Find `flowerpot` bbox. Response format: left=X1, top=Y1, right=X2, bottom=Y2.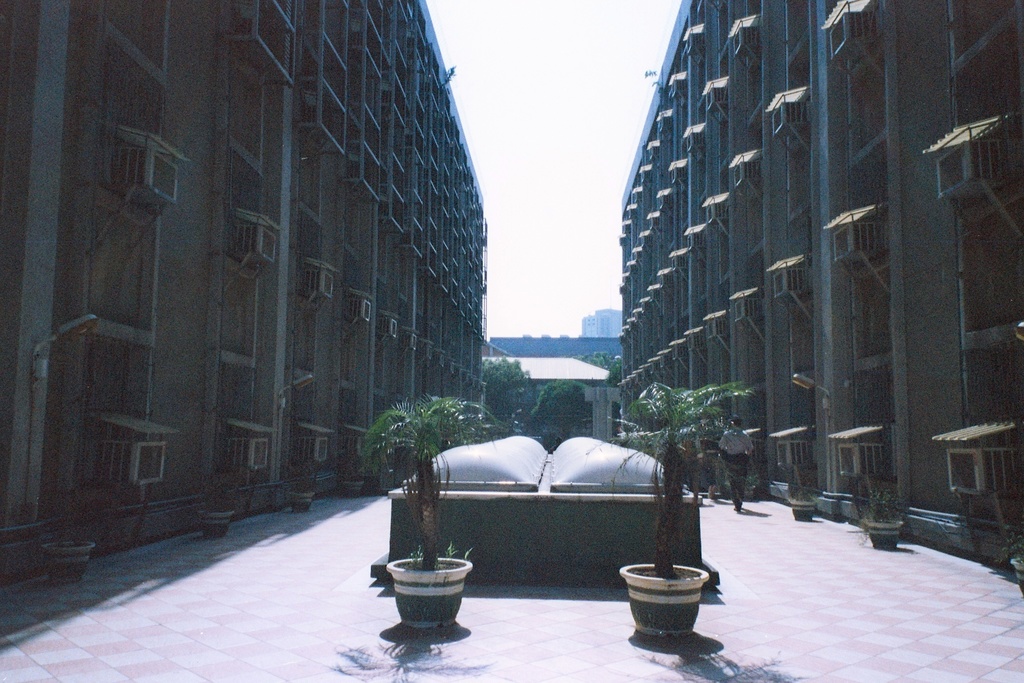
left=196, top=511, right=232, bottom=540.
